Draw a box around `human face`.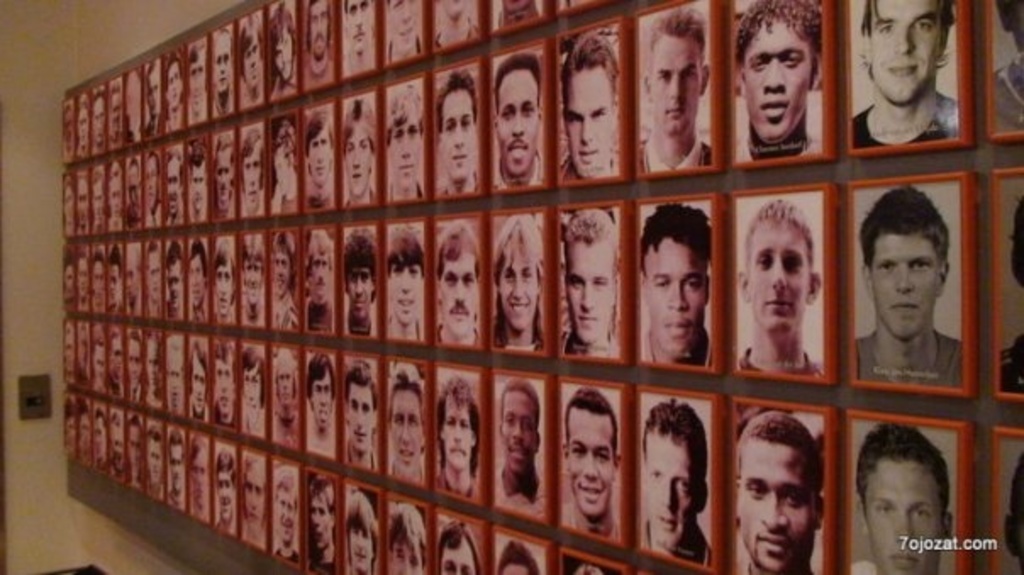
Rect(63, 254, 76, 293).
